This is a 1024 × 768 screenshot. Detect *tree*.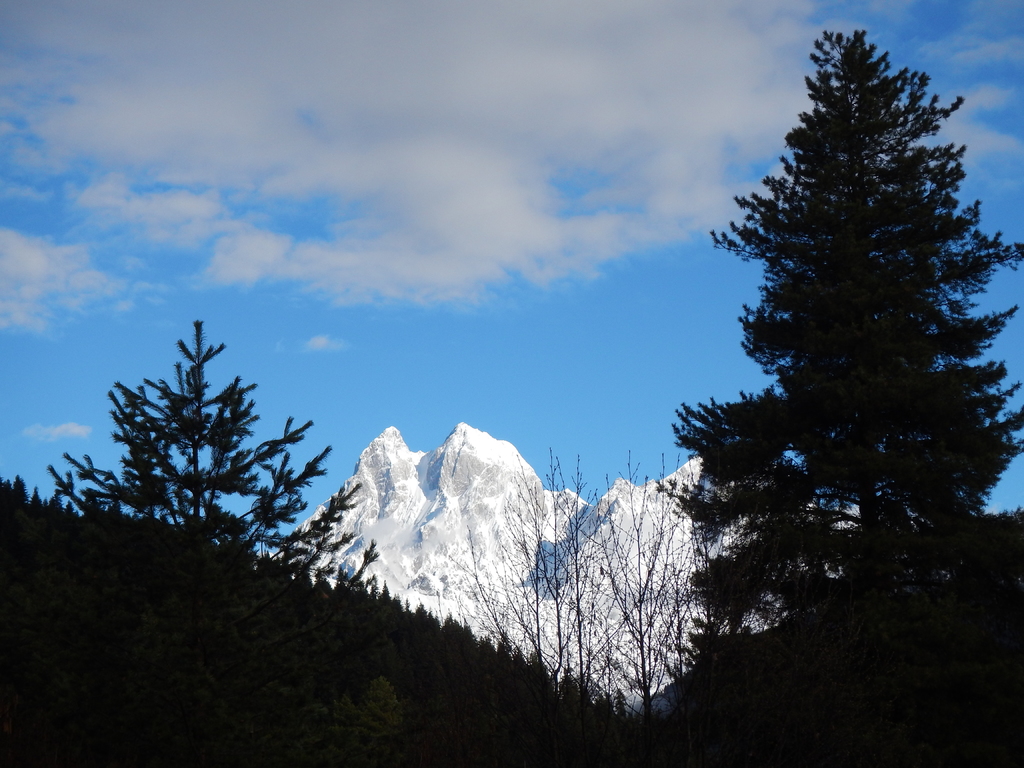
BBox(672, 34, 1004, 666).
